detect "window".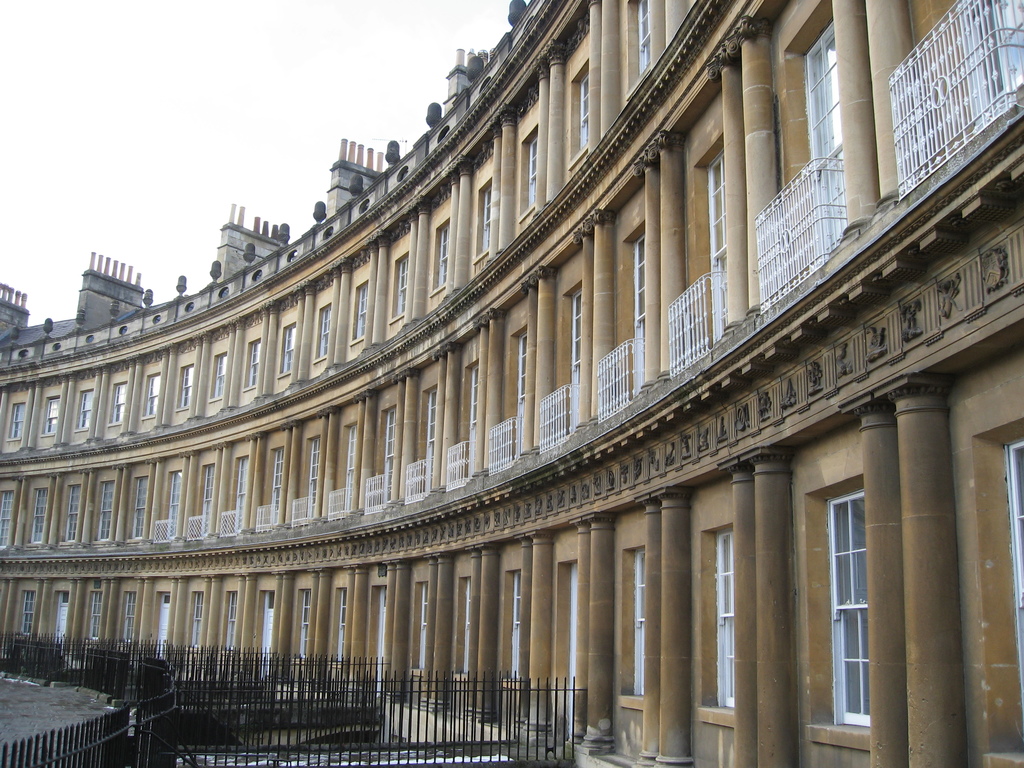
Detected at rect(42, 395, 61, 437).
